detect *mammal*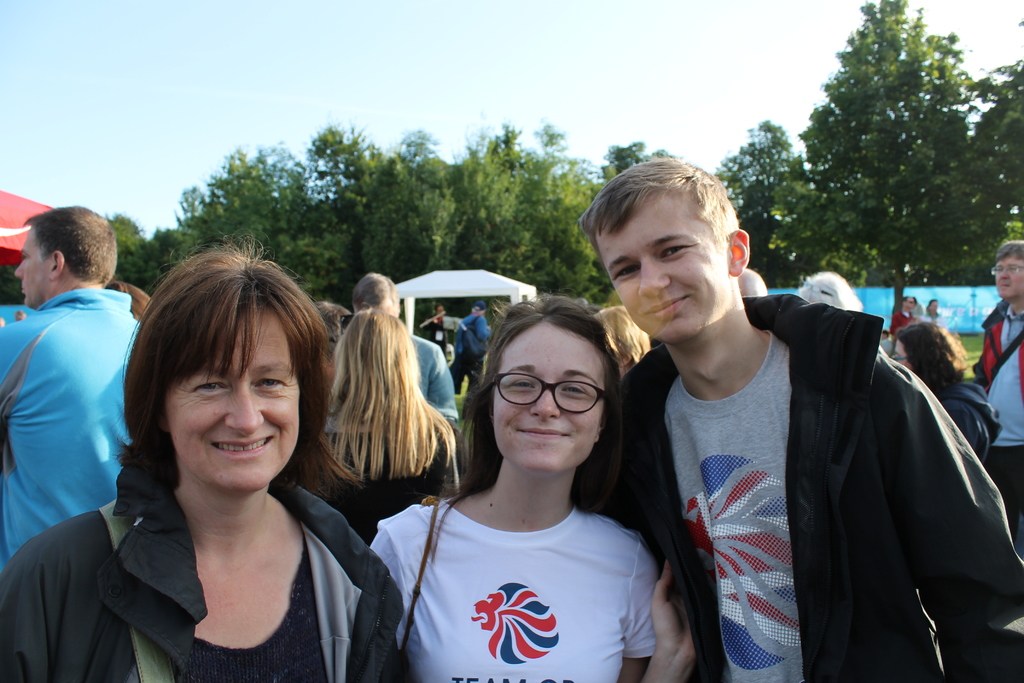
582, 157, 1023, 682
